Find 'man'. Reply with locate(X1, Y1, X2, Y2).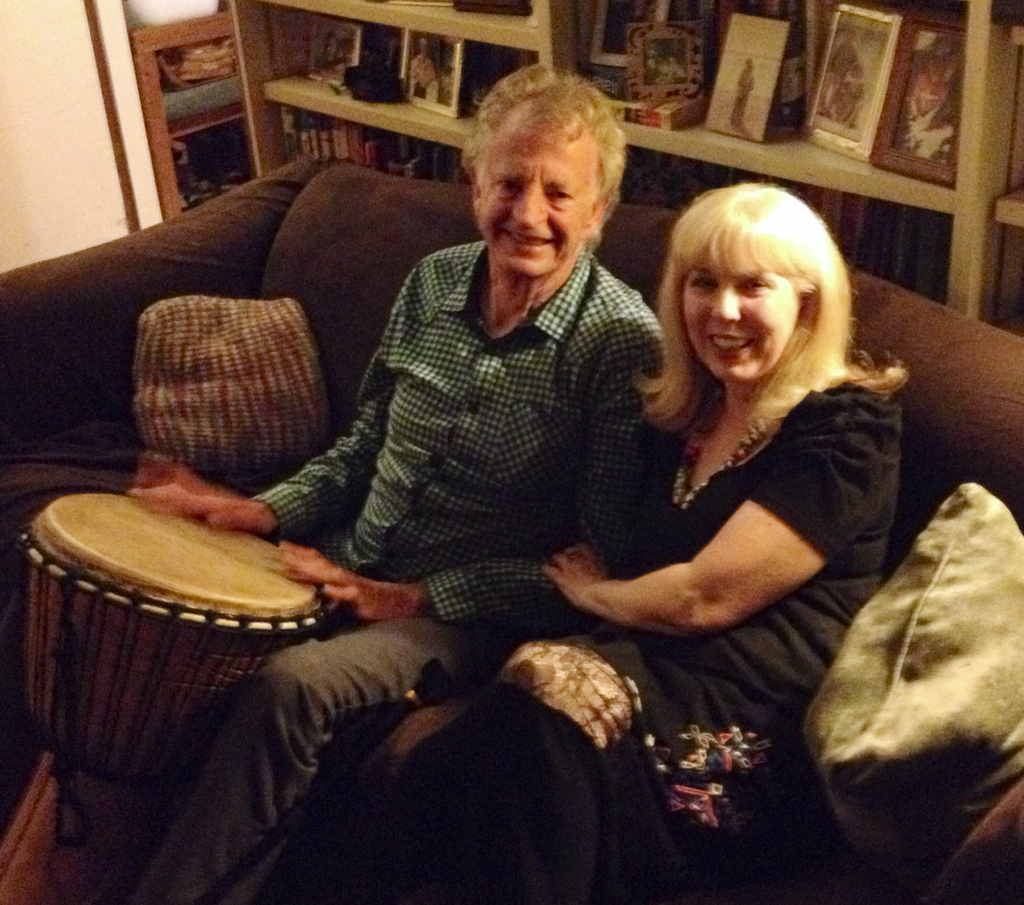
locate(120, 59, 678, 904).
